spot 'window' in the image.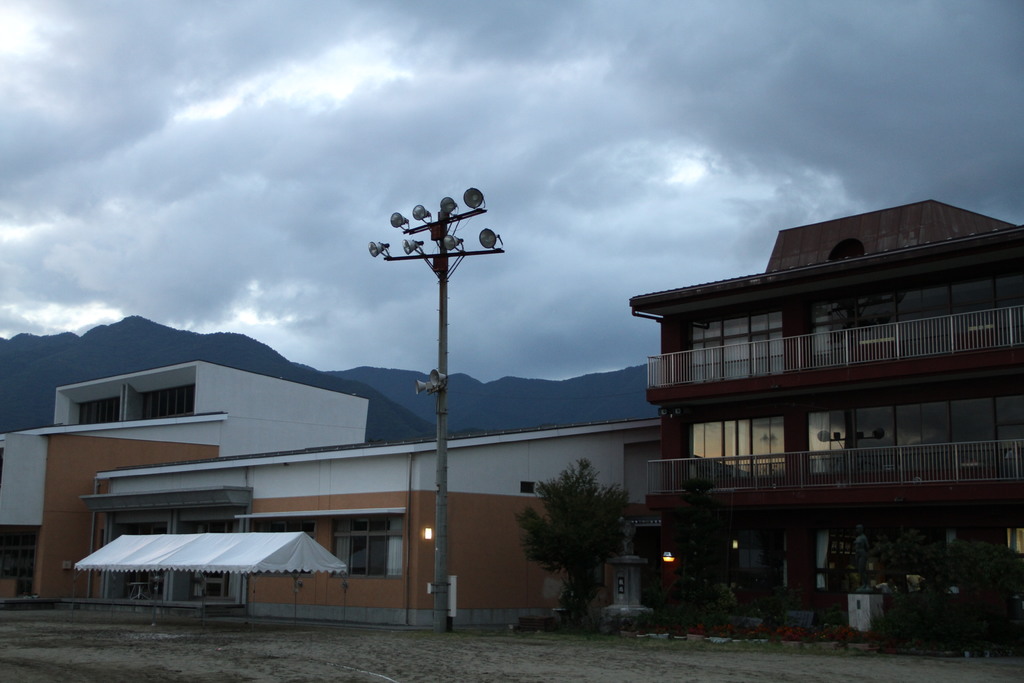
'window' found at rect(692, 309, 789, 374).
